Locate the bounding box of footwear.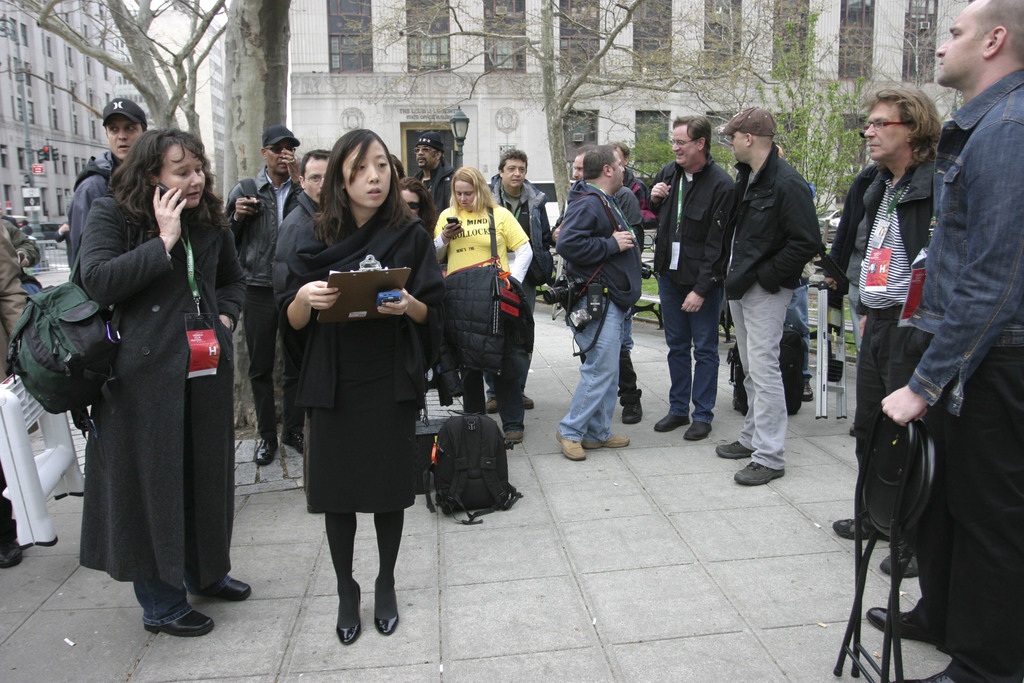
Bounding box: 888:659:1008:682.
